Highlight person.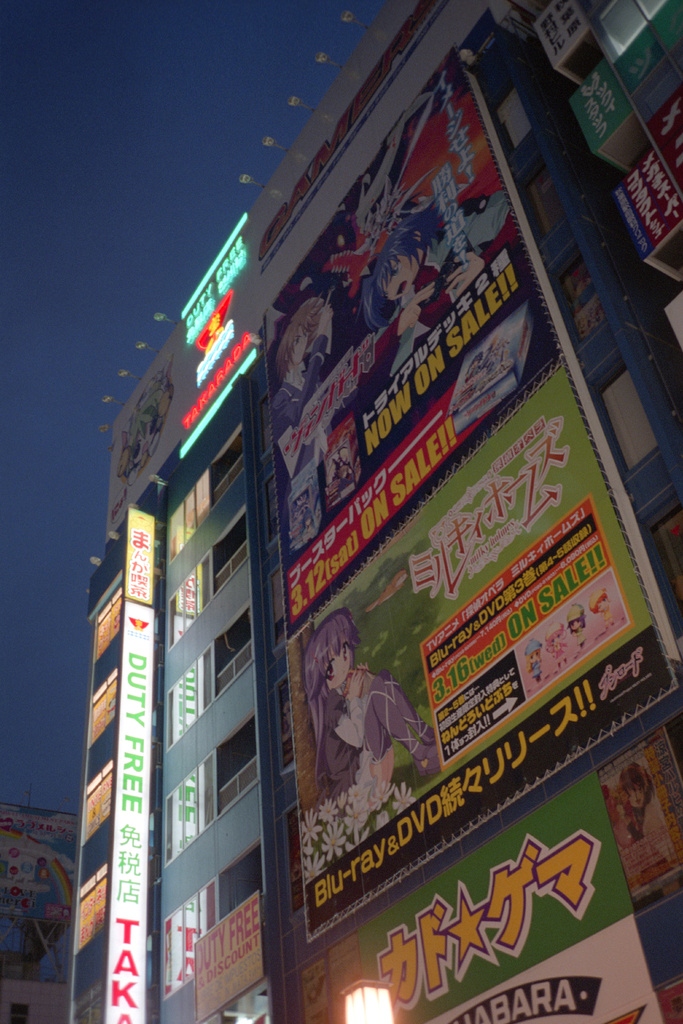
Highlighted region: (482, 337, 500, 371).
